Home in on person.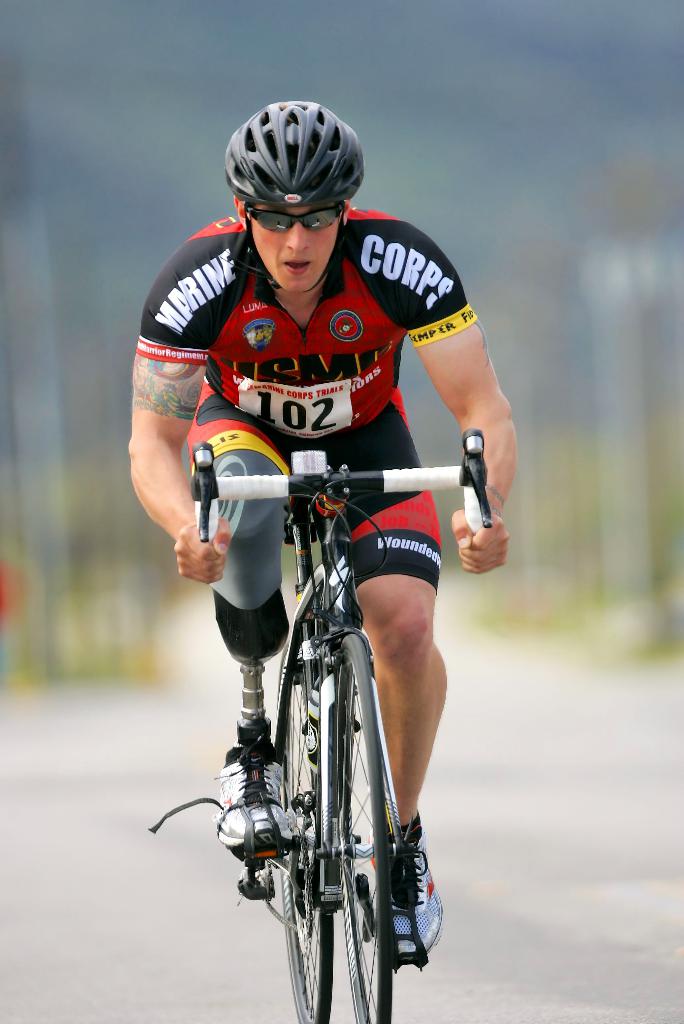
Homed in at 136/154/485/994.
